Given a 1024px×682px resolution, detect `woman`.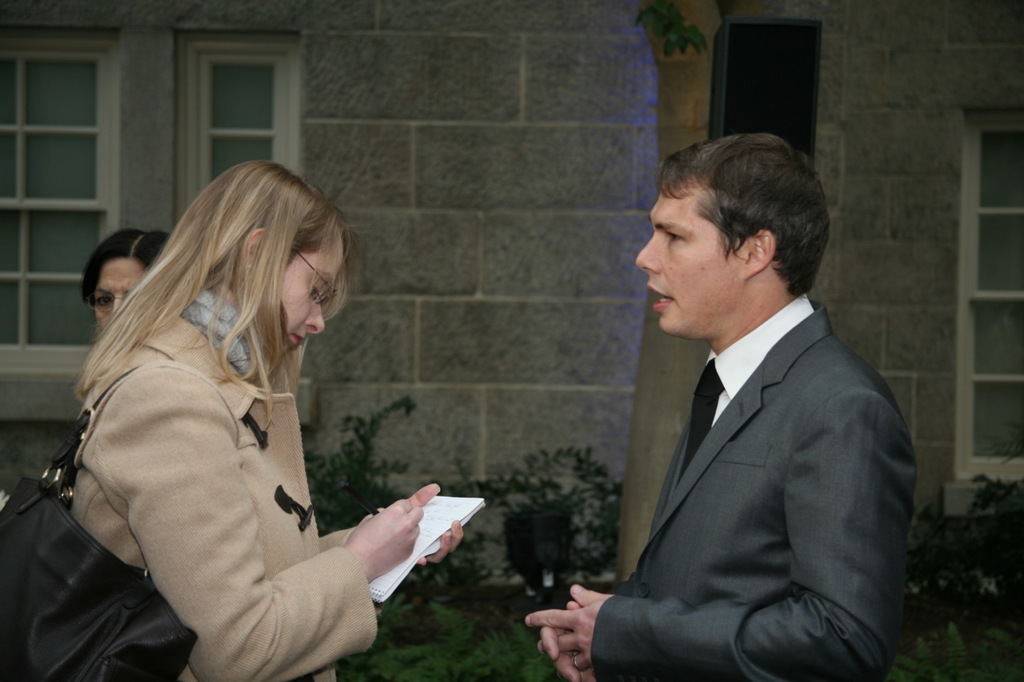
rect(58, 168, 484, 675).
